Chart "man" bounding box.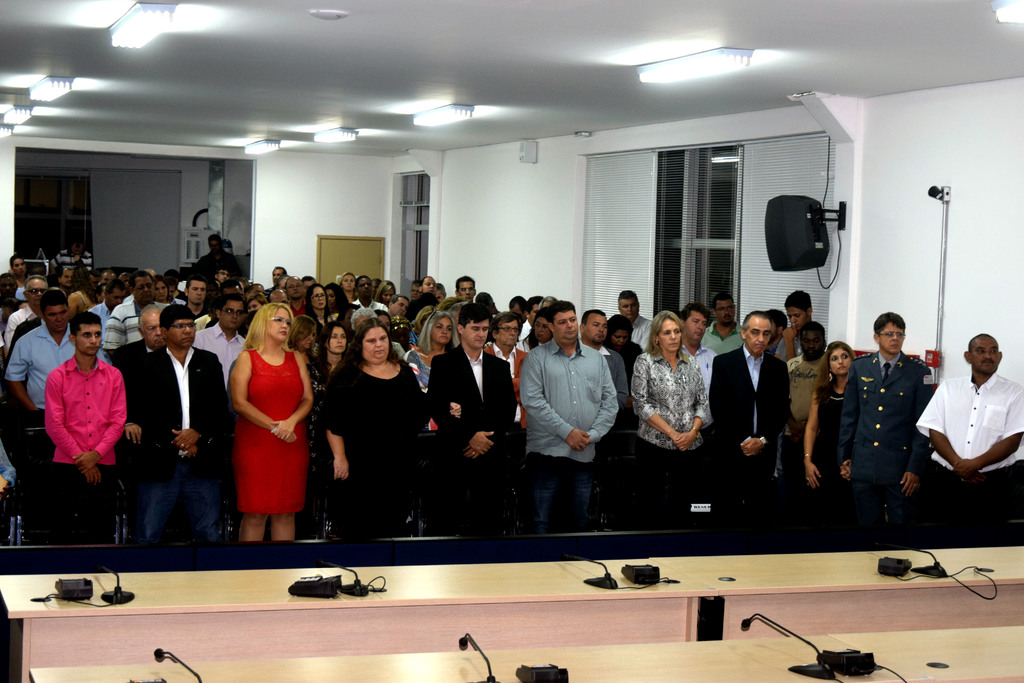
Charted: (left=922, top=339, right=1018, bottom=523).
